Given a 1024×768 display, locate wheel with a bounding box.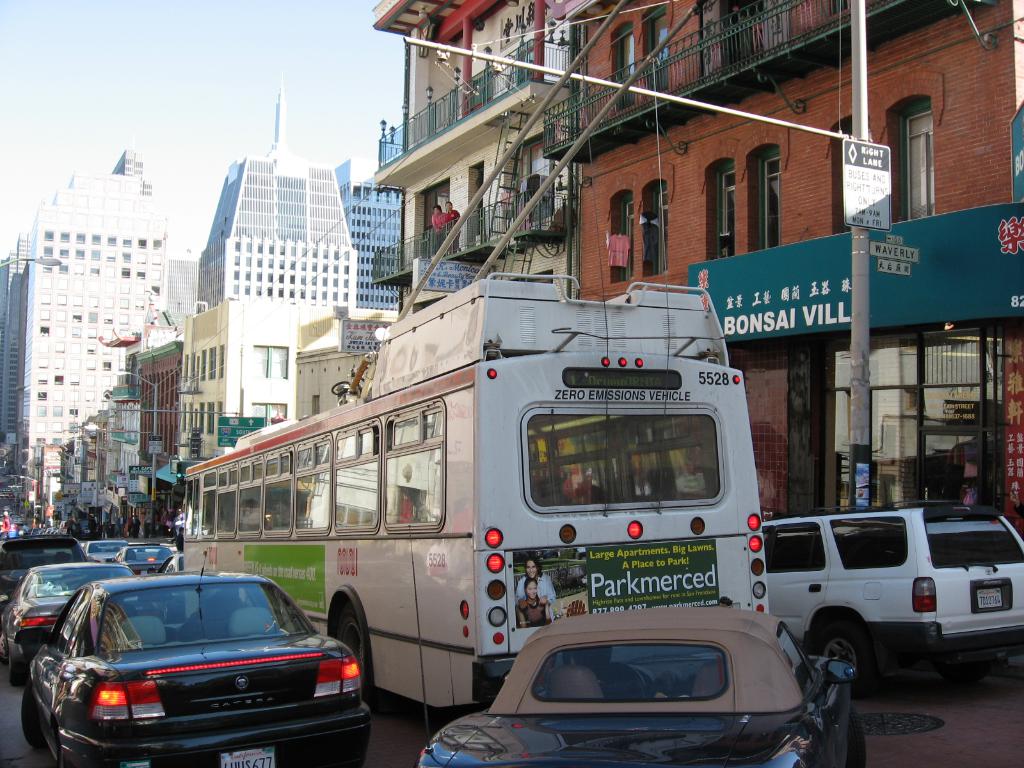
Located: pyautogui.locateOnScreen(847, 705, 866, 767).
